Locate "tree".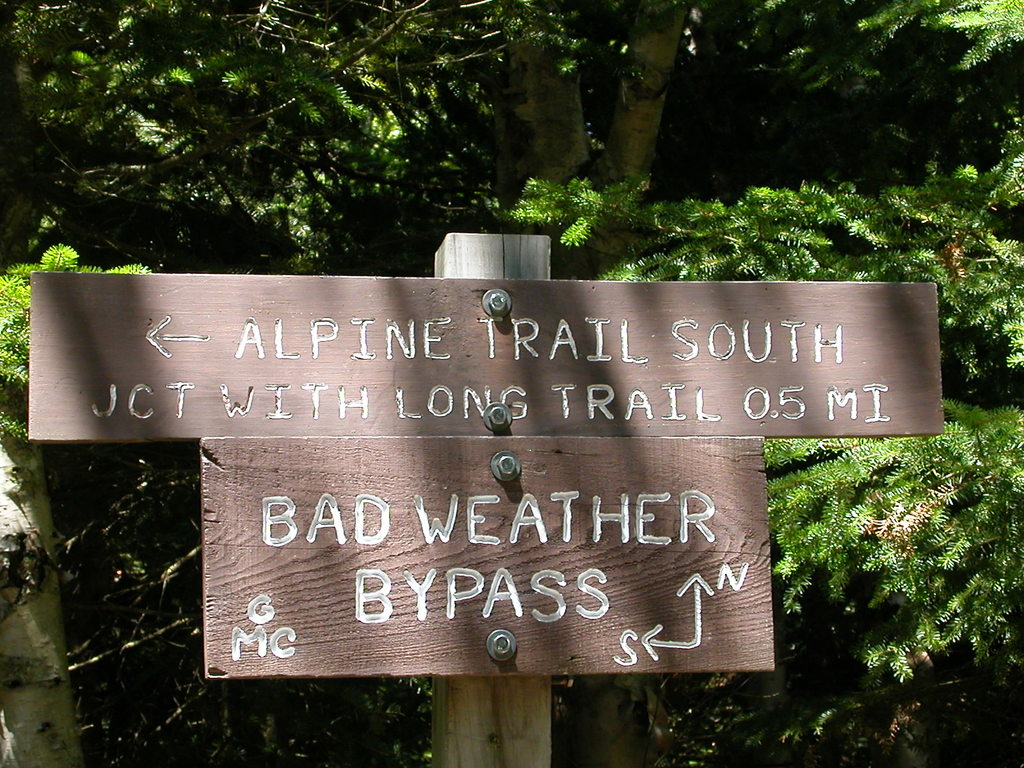
Bounding box: region(0, 0, 502, 278).
